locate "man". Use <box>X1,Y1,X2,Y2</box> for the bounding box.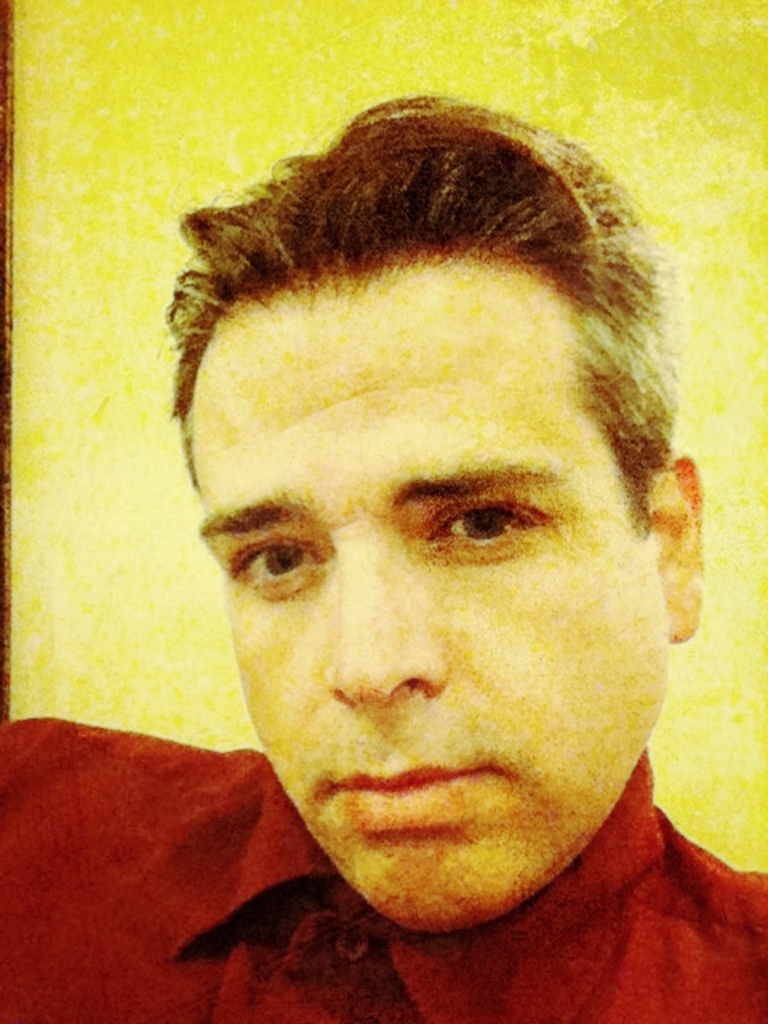
<box>62,138,767,1006</box>.
